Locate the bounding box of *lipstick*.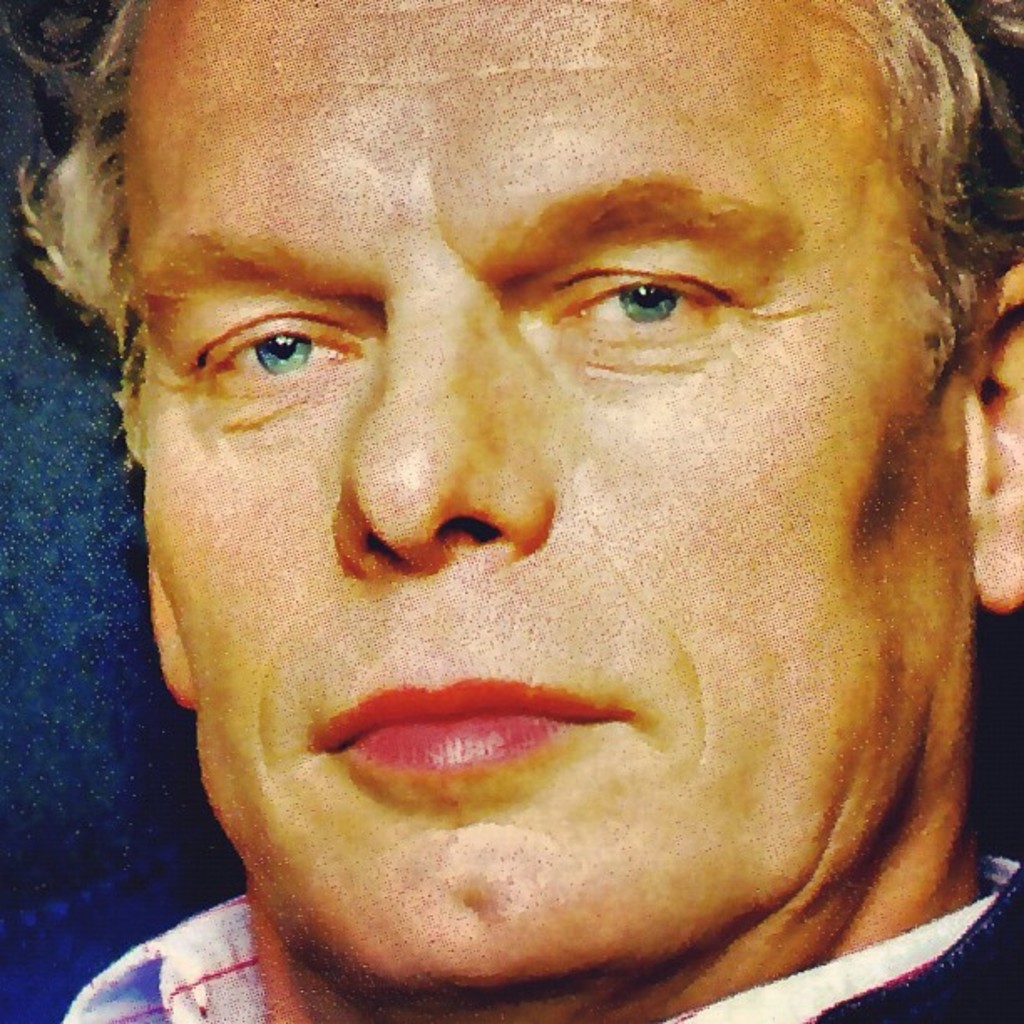
Bounding box: 311 671 632 773.
